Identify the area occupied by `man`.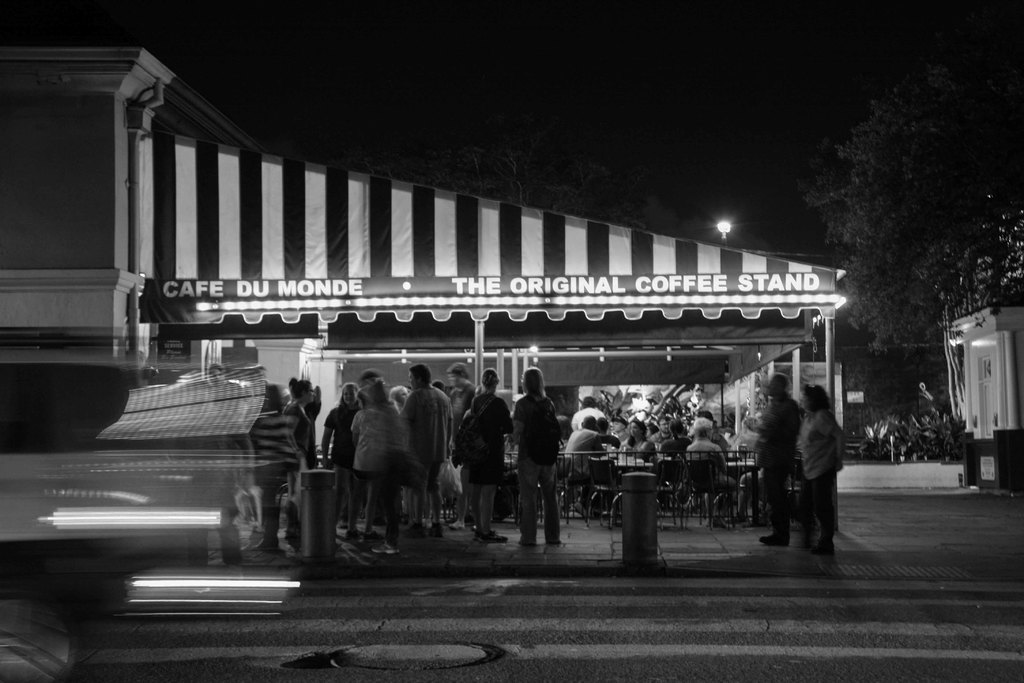
Area: box(508, 374, 574, 548).
